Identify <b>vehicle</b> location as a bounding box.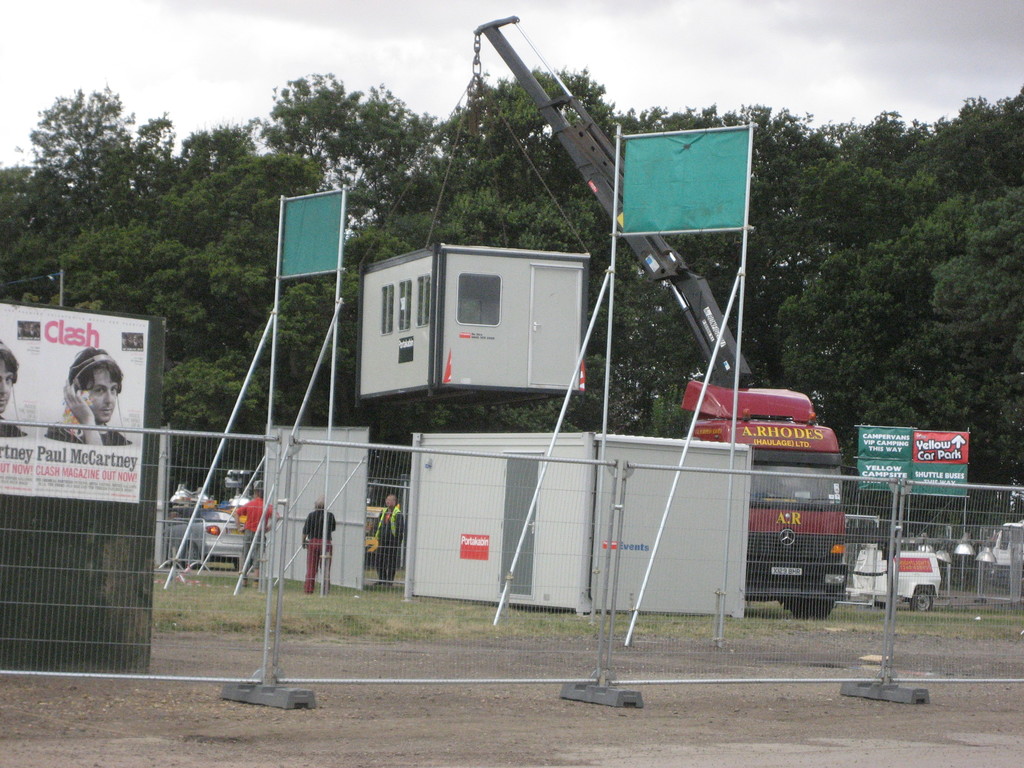
987 518 1023 588.
